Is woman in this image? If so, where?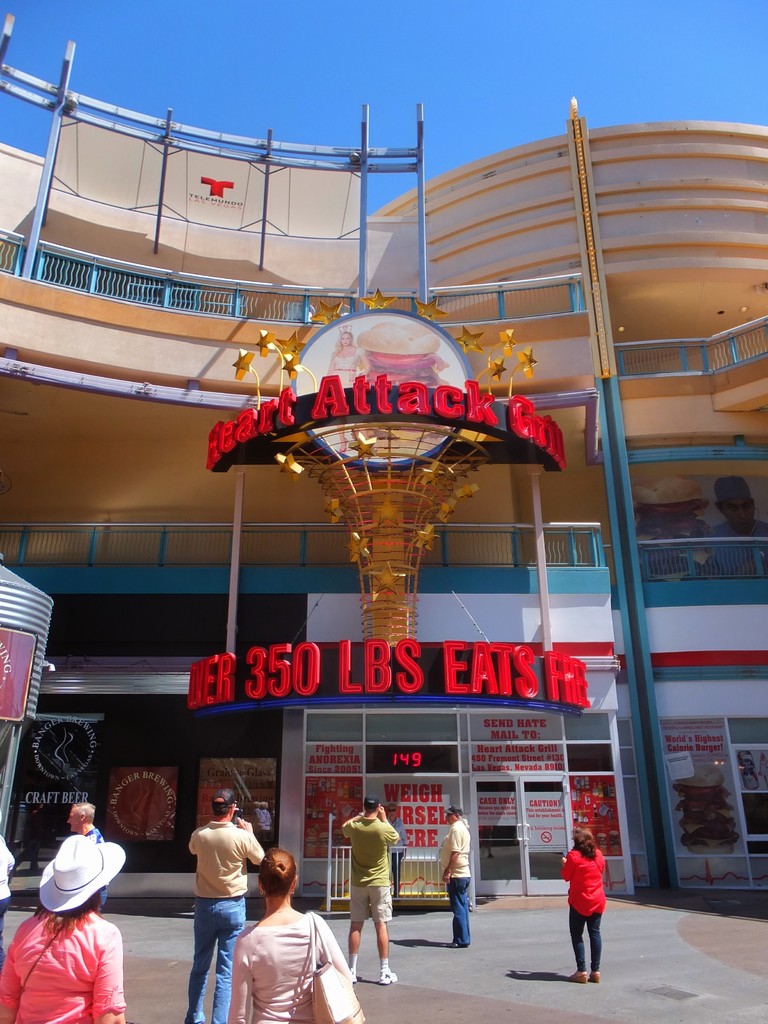
Yes, at <bbox>553, 826, 604, 980</bbox>.
